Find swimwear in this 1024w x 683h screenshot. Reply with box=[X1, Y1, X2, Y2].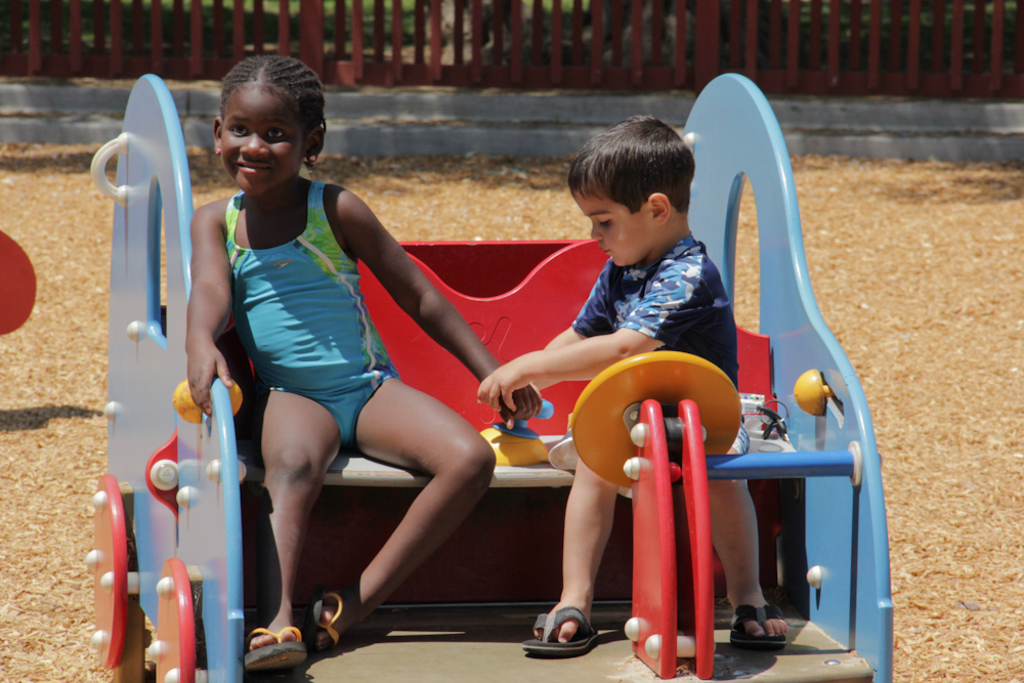
box=[234, 185, 403, 453].
